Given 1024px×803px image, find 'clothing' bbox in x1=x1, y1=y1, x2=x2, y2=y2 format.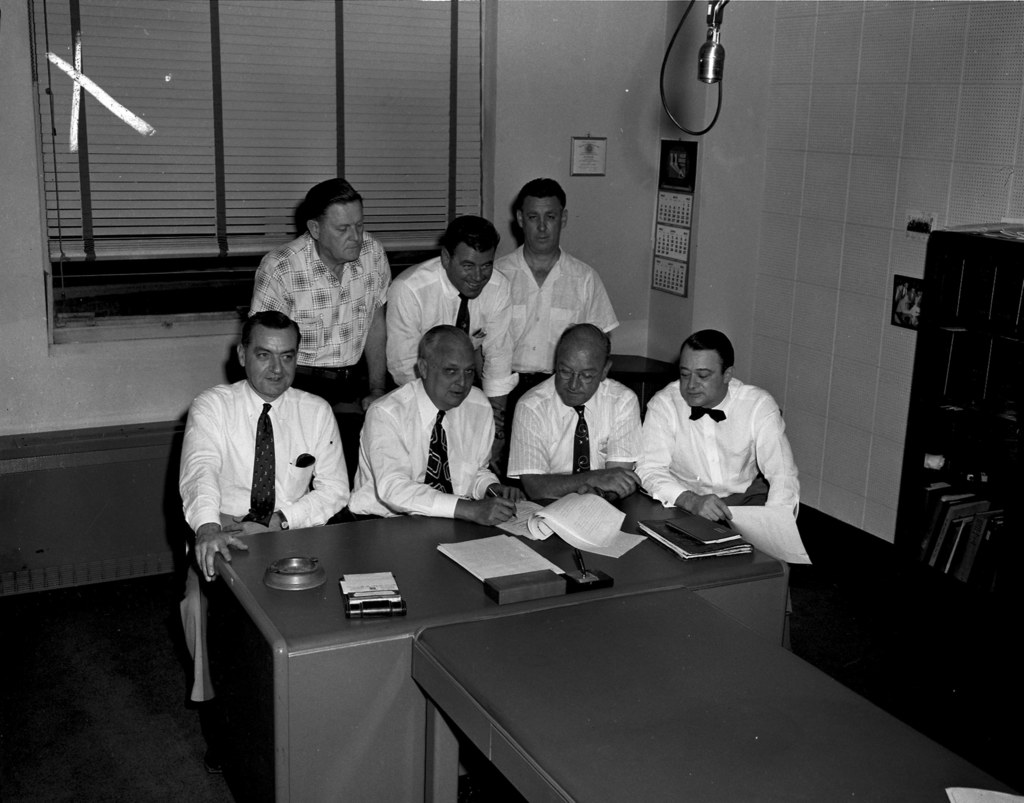
x1=186, y1=377, x2=349, y2=699.
